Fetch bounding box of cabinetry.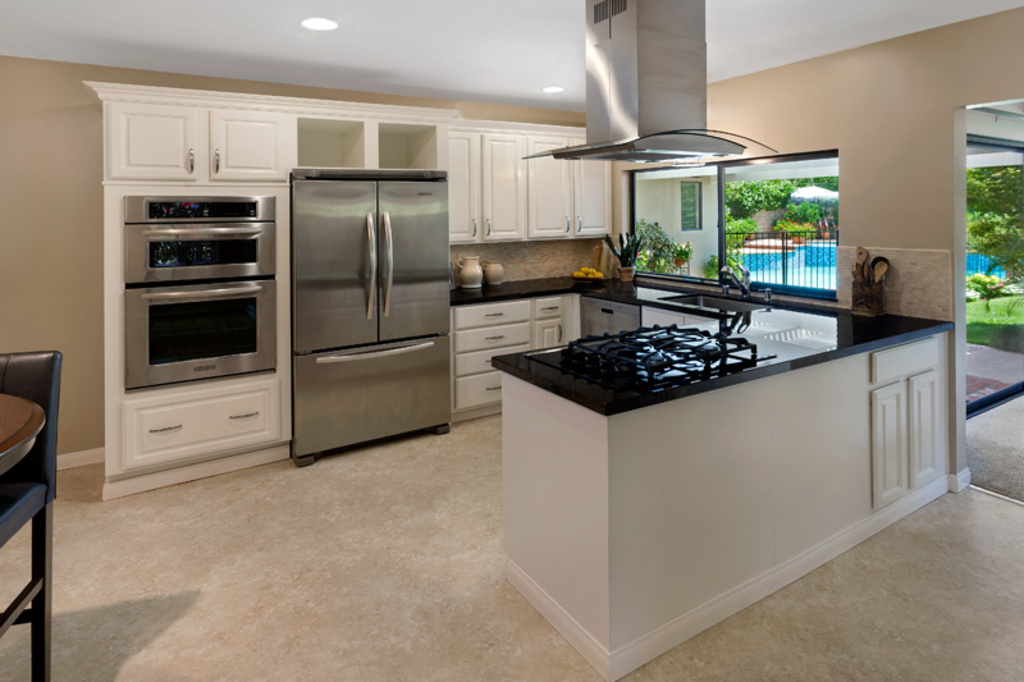
Bbox: (left=110, top=105, right=283, bottom=177).
